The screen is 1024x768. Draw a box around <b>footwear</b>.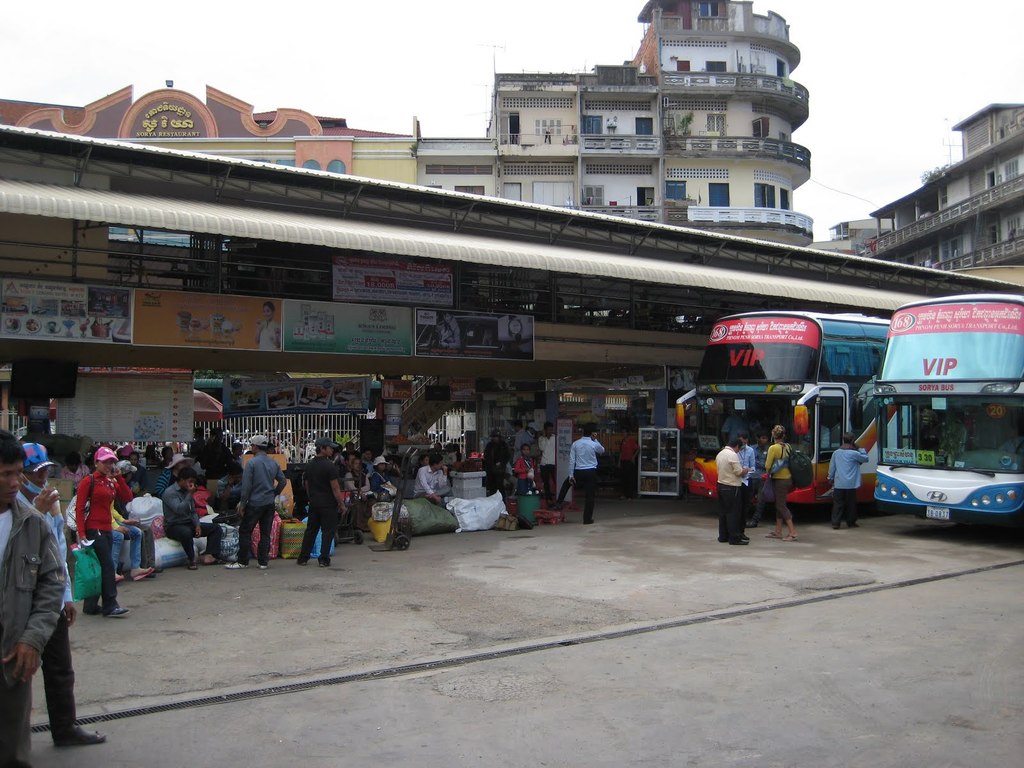
(left=116, top=569, right=129, bottom=585).
